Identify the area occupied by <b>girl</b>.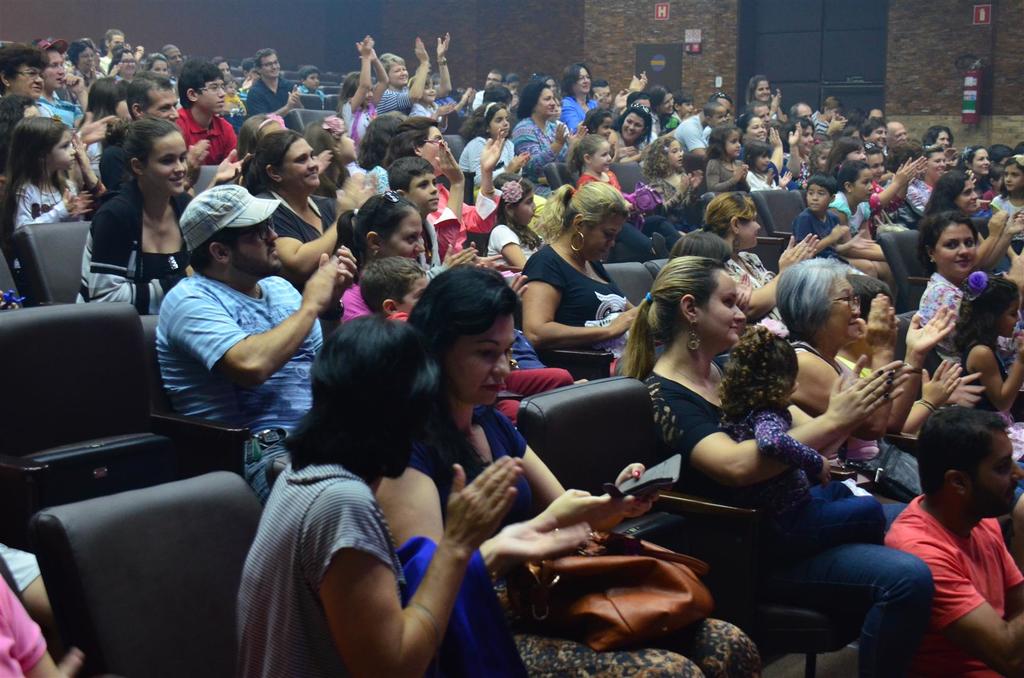
Area: x1=721 y1=317 x2=889 y2=551.
